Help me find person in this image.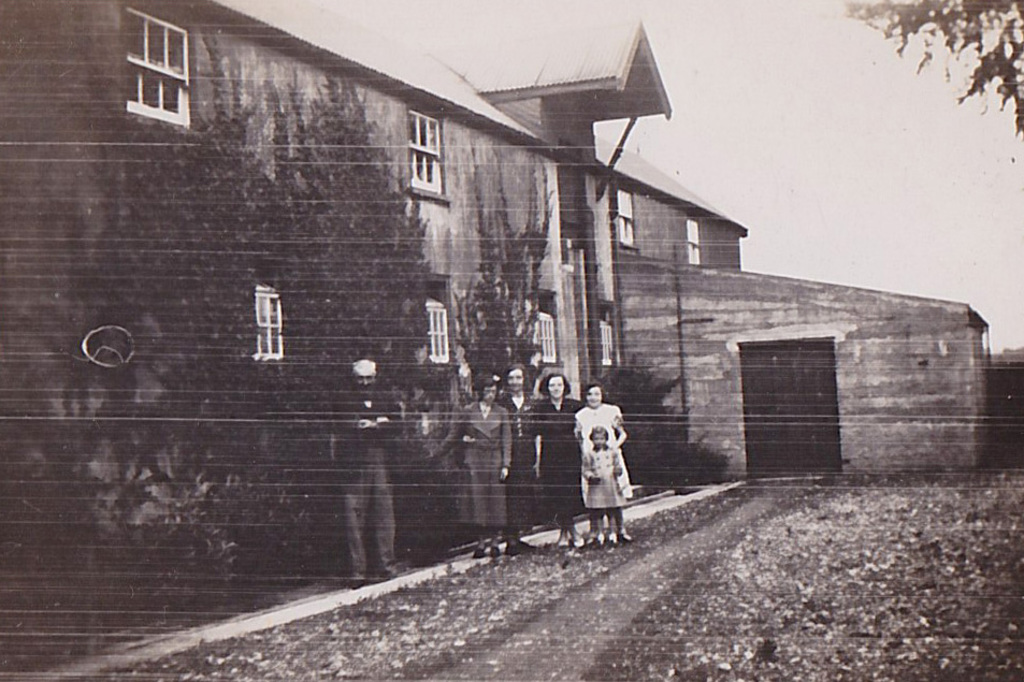
Found it: 533:368:580:539.
